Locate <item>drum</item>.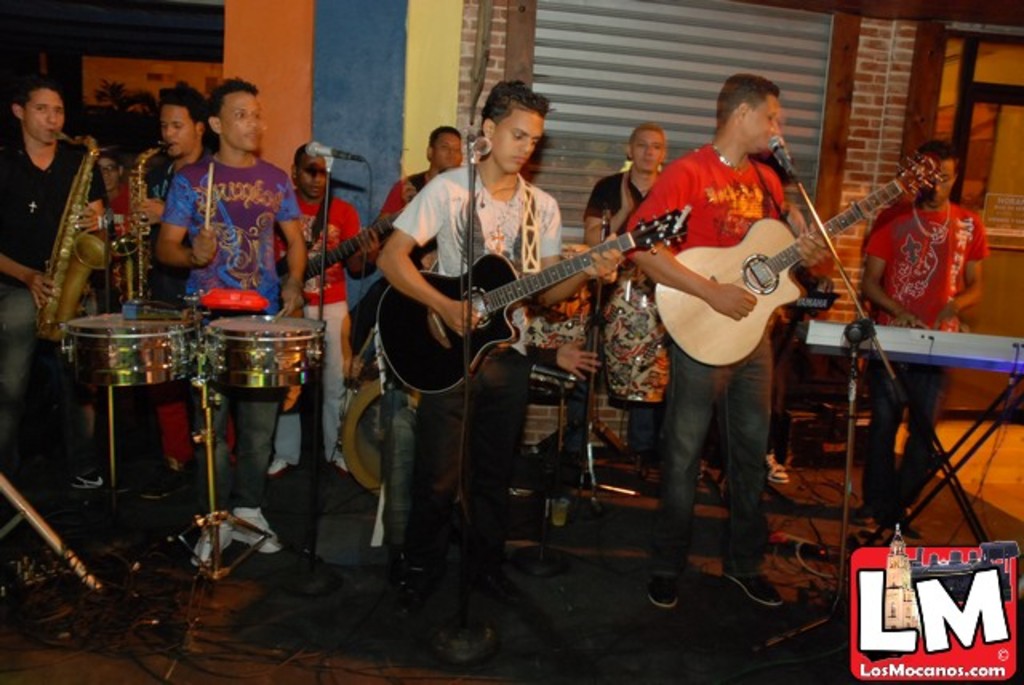
Bounding box: (left=602, top=253, right=670, bottom=402).
